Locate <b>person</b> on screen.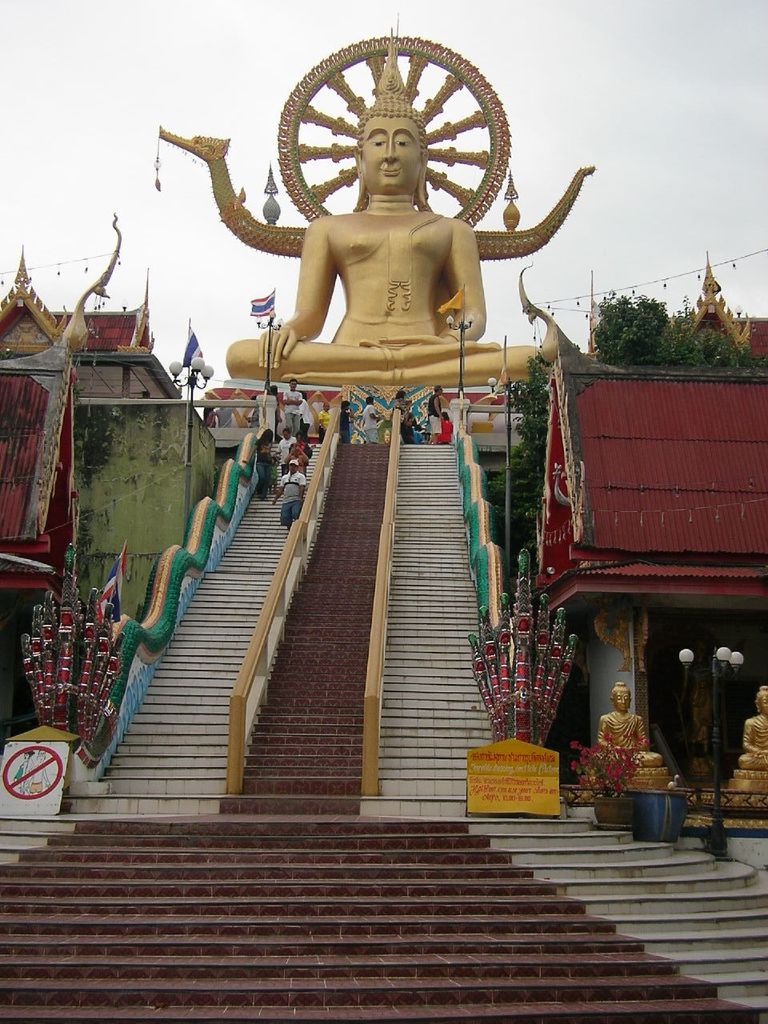
On screen at select_region(269, 456, 306, 528).
